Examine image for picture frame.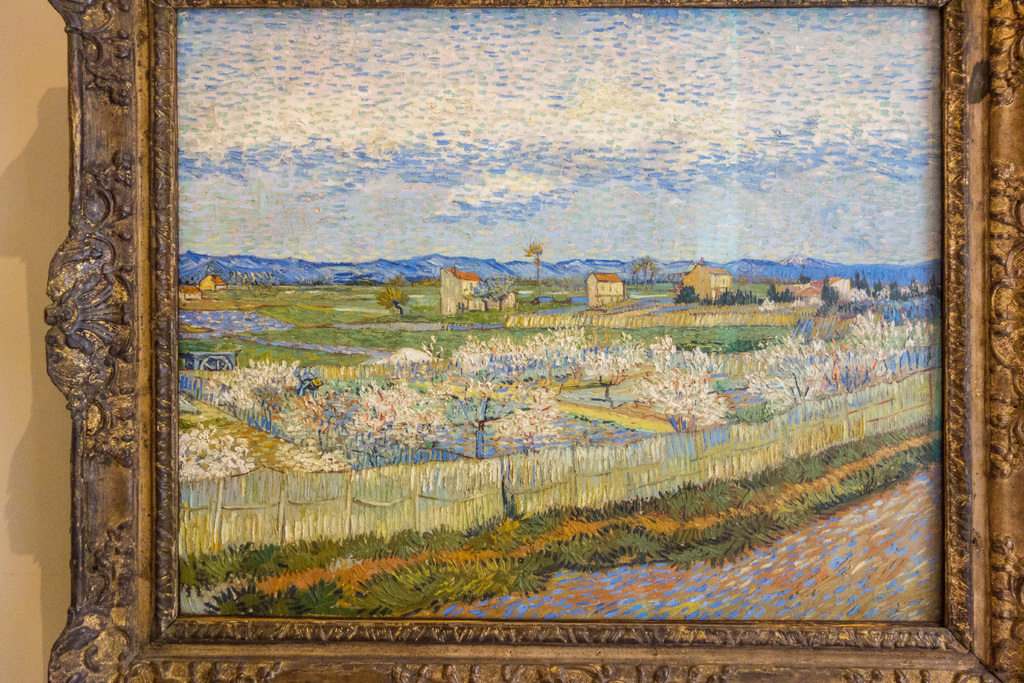
Examination result: (39,0,1023,682).
